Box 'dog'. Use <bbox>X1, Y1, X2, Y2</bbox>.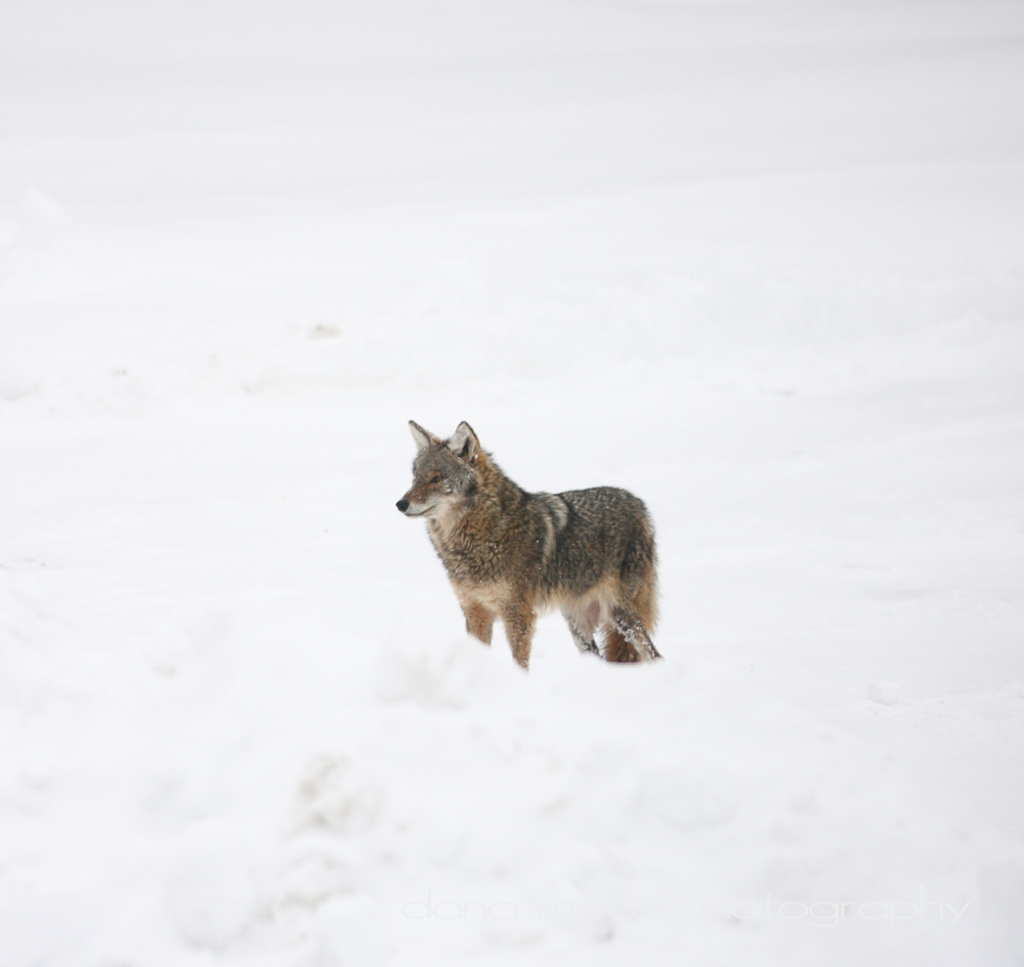
<bbox>388, 416, 666, 665</bbox>.
